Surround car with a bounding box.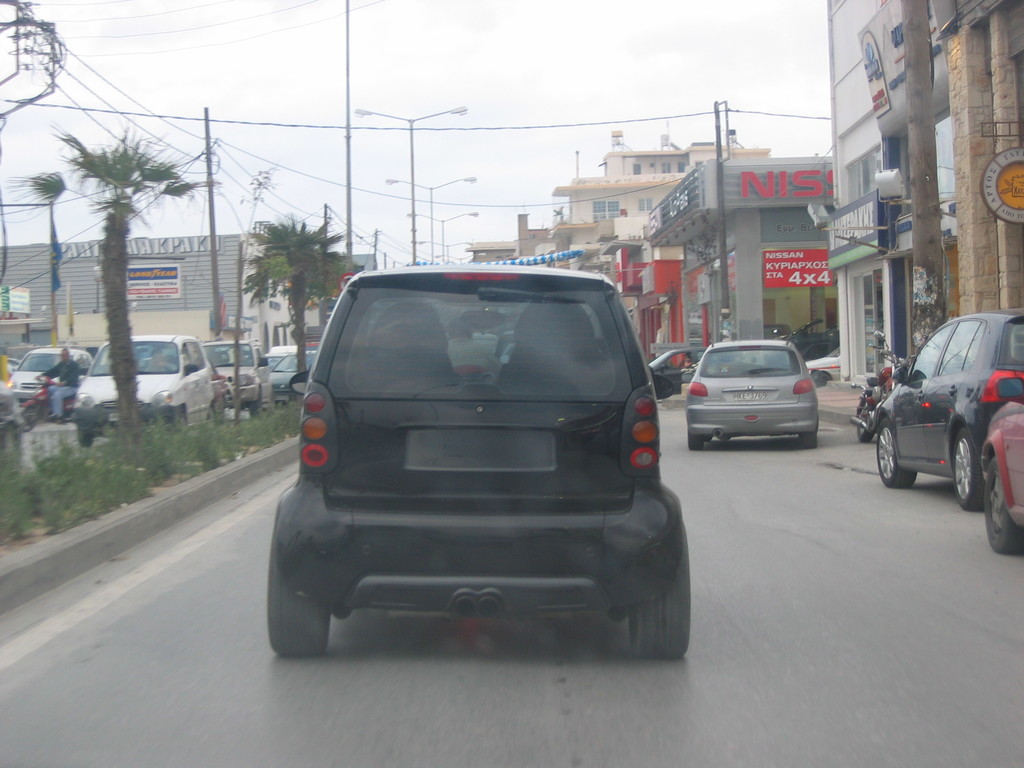
<box>643,344,700,403</box>.
